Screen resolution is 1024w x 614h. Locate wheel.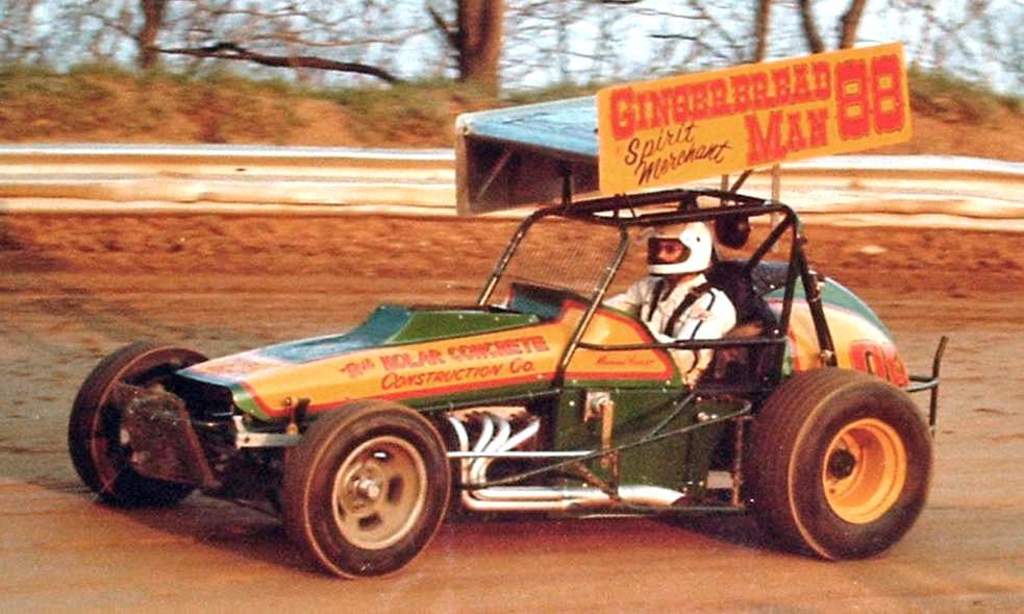
box=[65, 339, 225, 502].
